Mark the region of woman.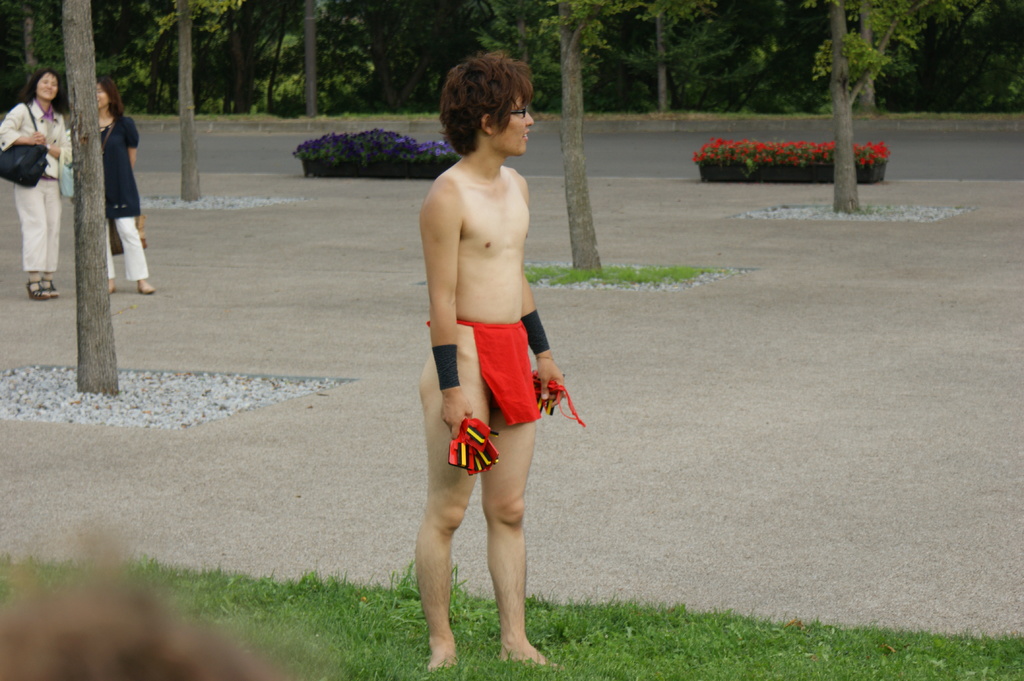
Region: BBox(394, 90, 595, 646).
